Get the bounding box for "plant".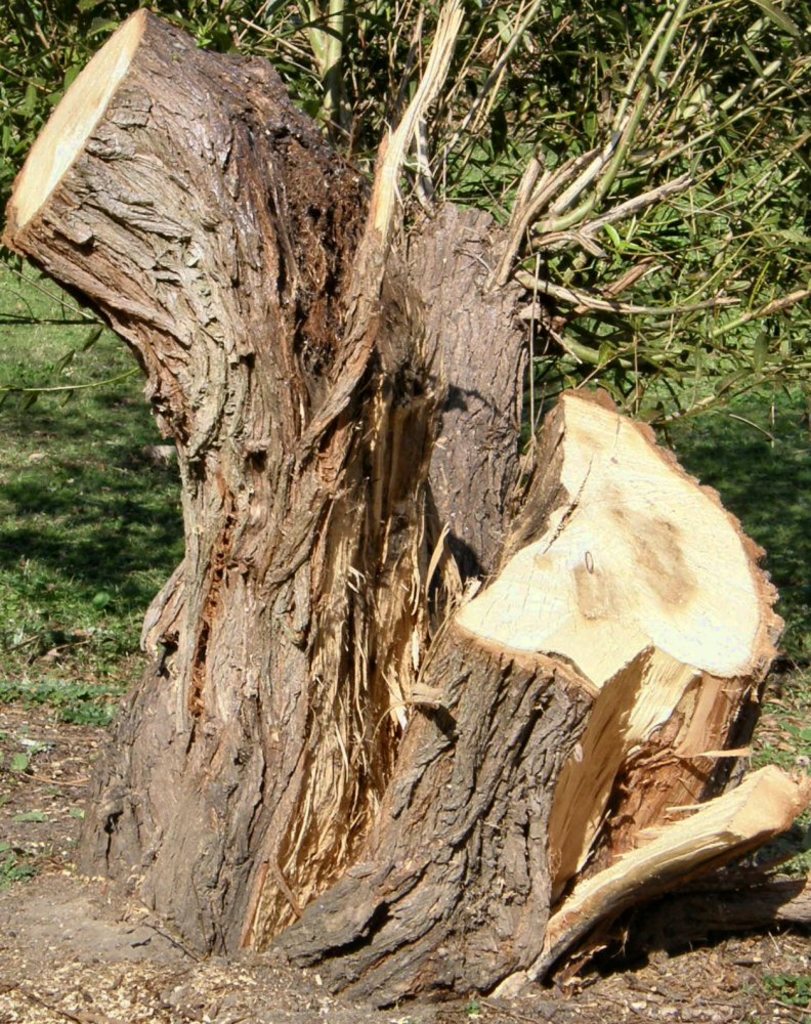
box(0, 746, 44, 780).
